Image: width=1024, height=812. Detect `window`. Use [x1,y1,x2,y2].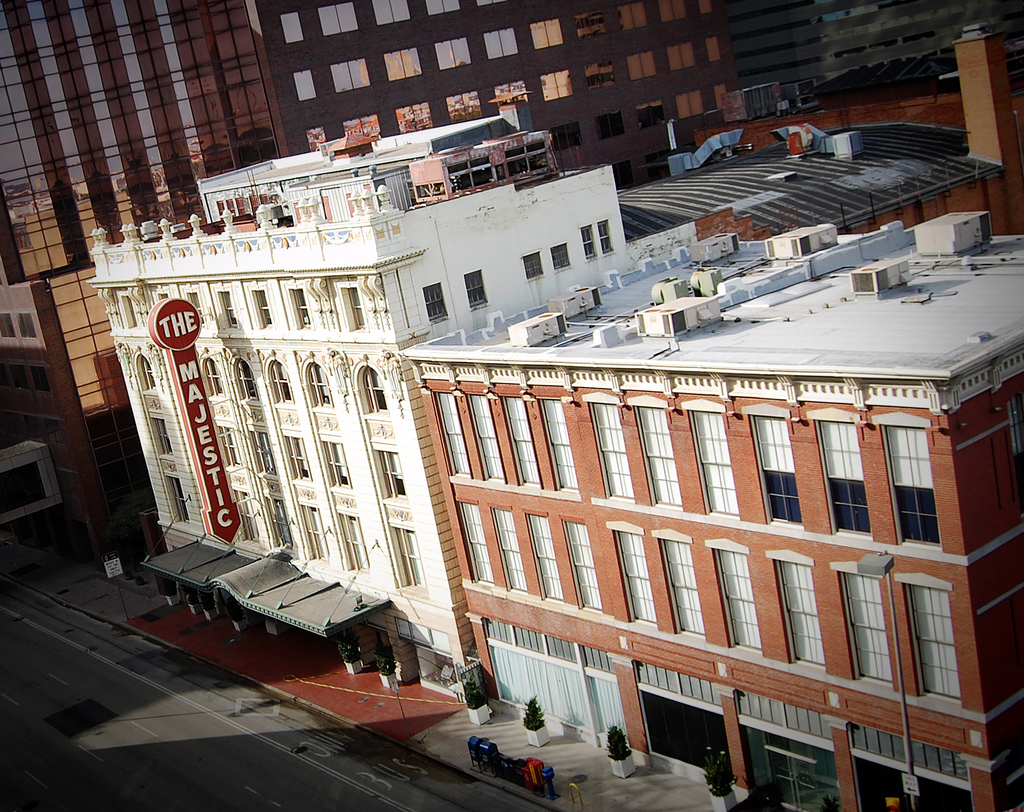
[714,79,730,108].
